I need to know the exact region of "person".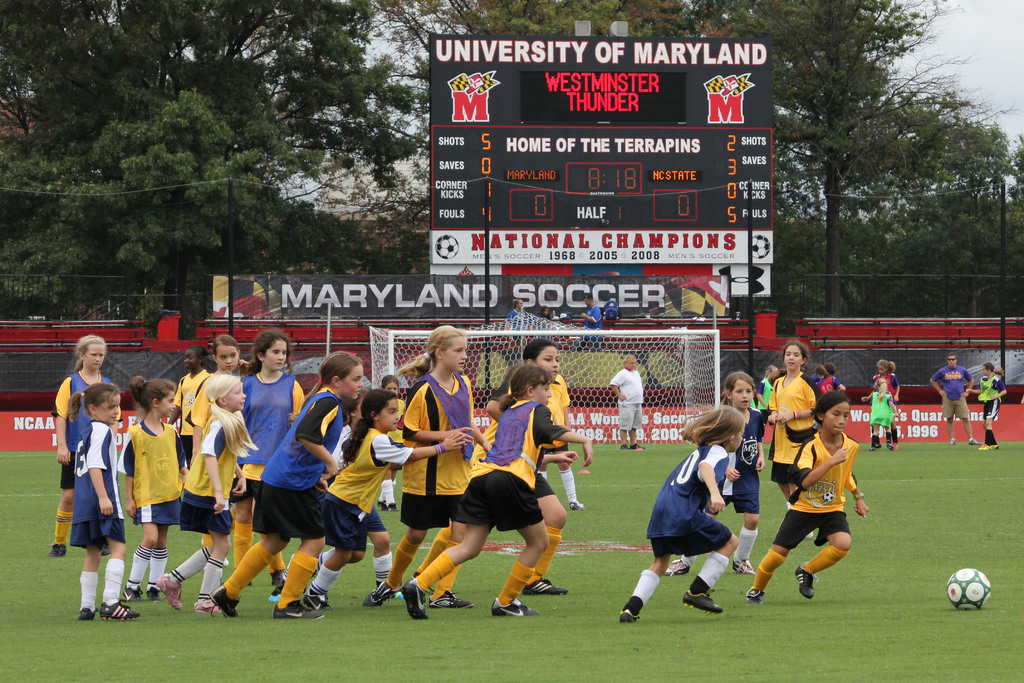
Region: 51 329 124 561.
